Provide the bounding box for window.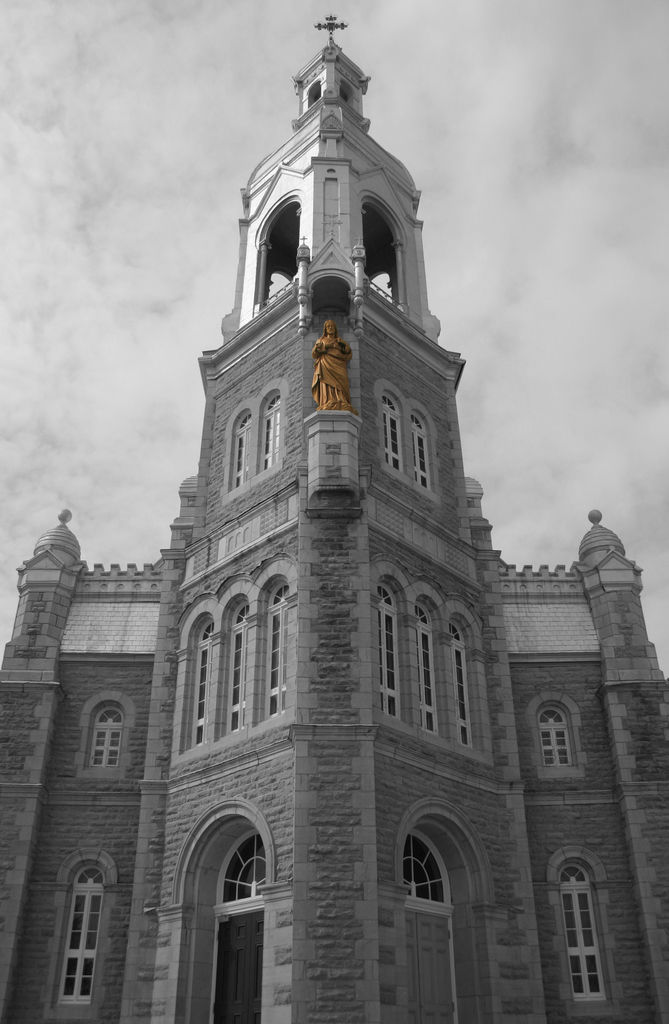
(left=215, top=829, right=271, bottom=903).
